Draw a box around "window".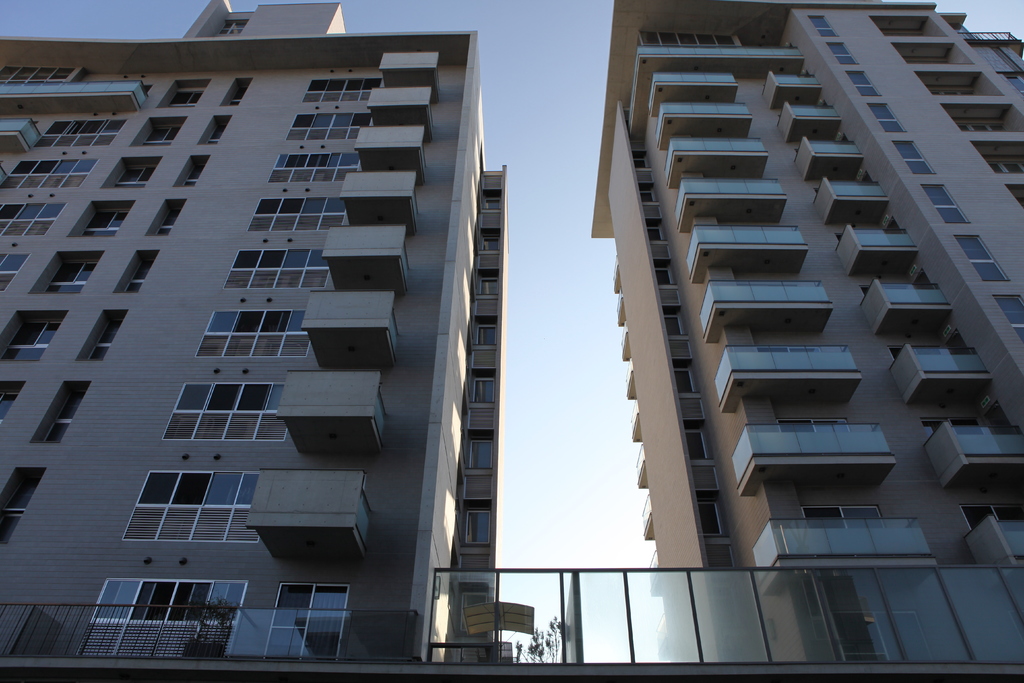
l=147, t=198, r=188, b=237.
